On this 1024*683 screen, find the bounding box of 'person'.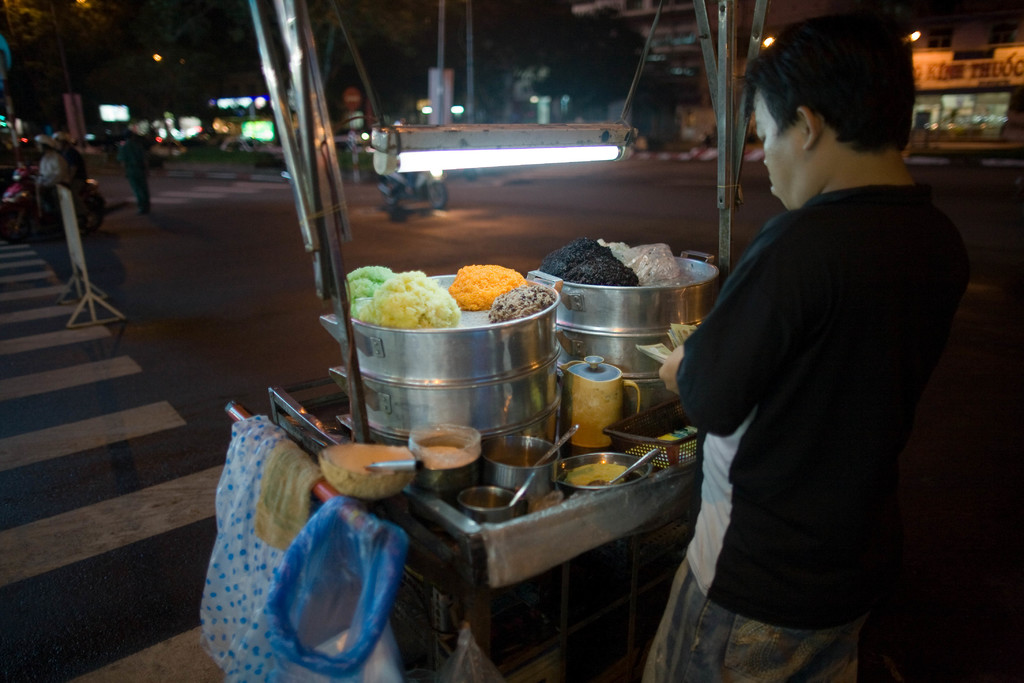
Bounding box: [118,117,152,223].
